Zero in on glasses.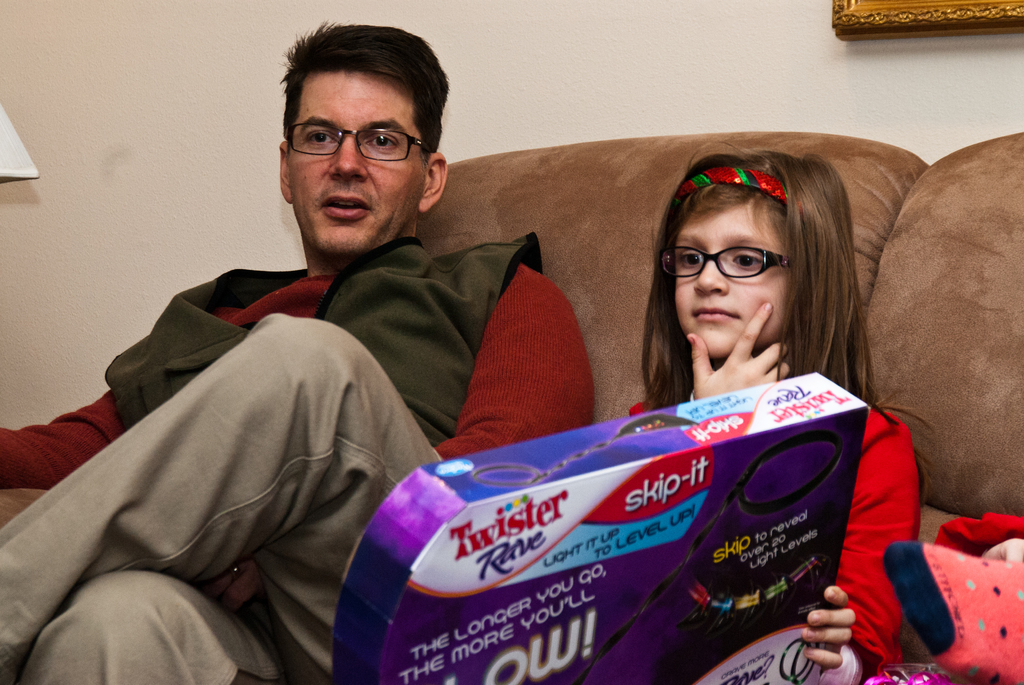
Zeroed in: [278,109,431,154].
